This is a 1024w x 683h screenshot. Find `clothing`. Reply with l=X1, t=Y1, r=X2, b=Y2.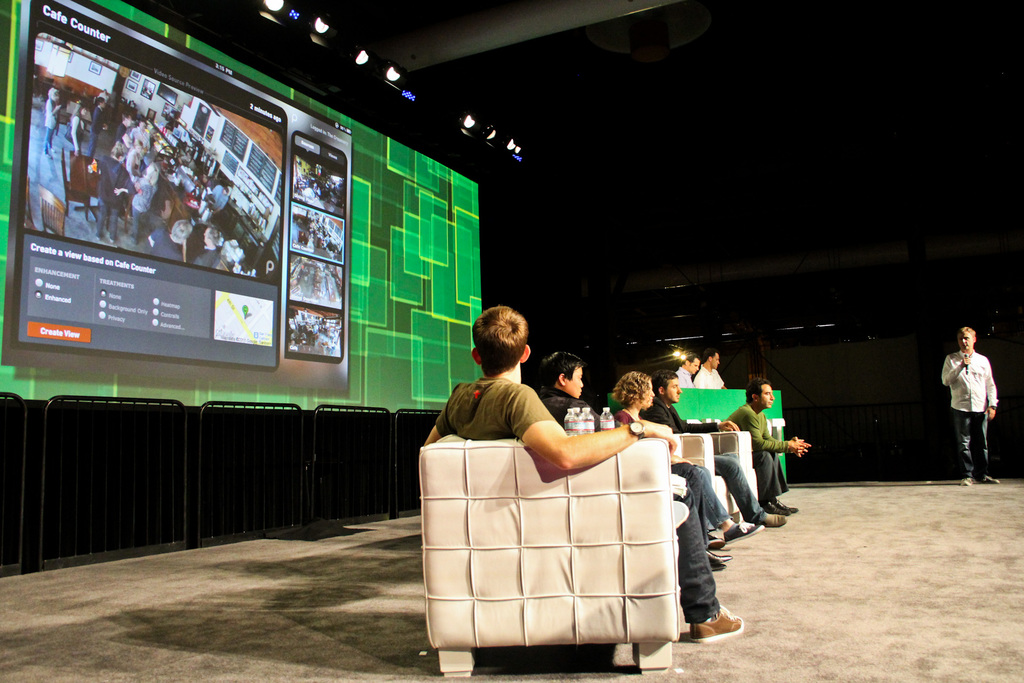
l=131, t=124, r=150, b=154.
